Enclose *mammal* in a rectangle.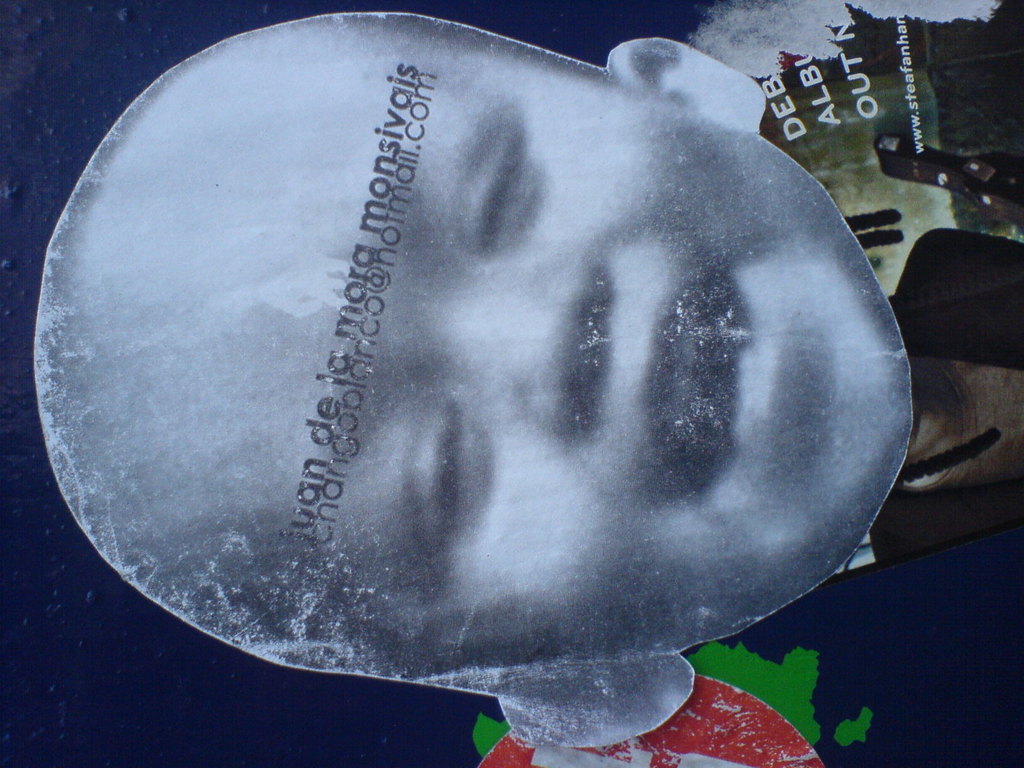
29 2 1023 748.
